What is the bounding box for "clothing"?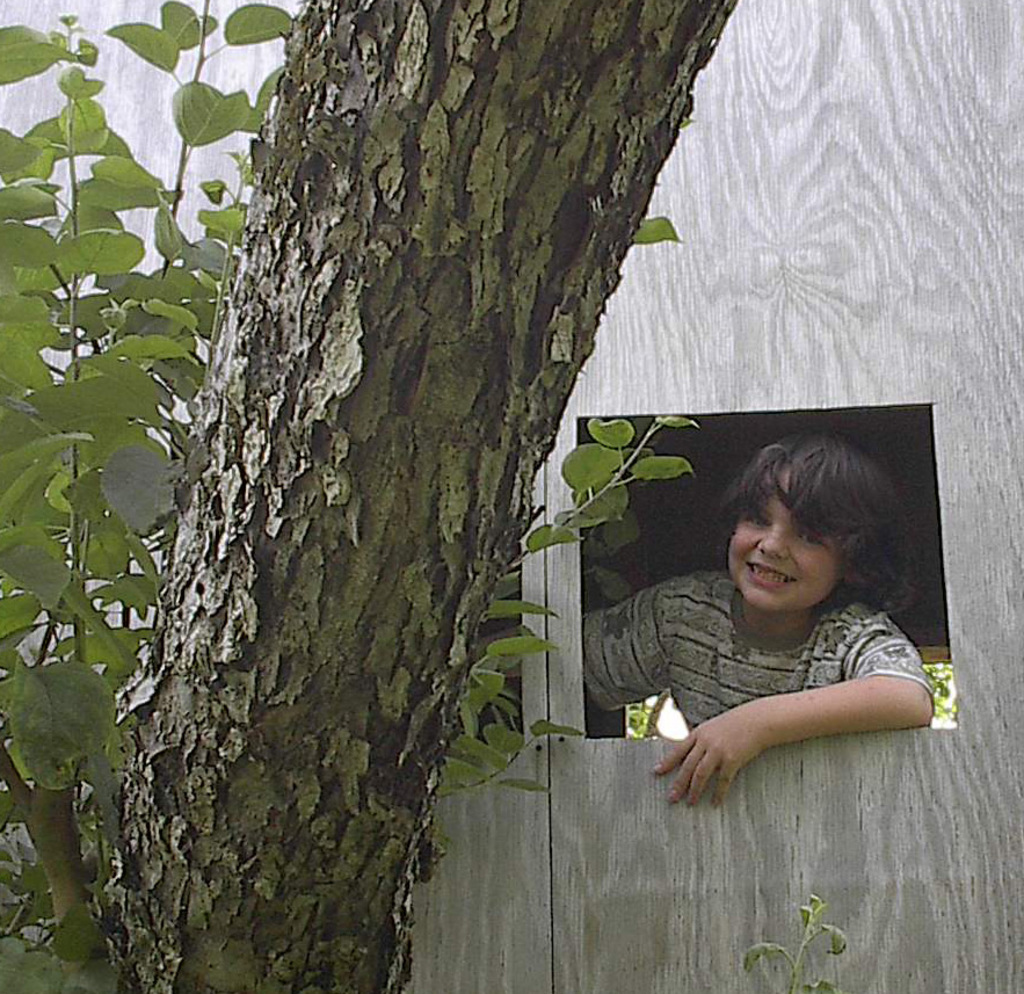
(573, 564, 937, 733).
